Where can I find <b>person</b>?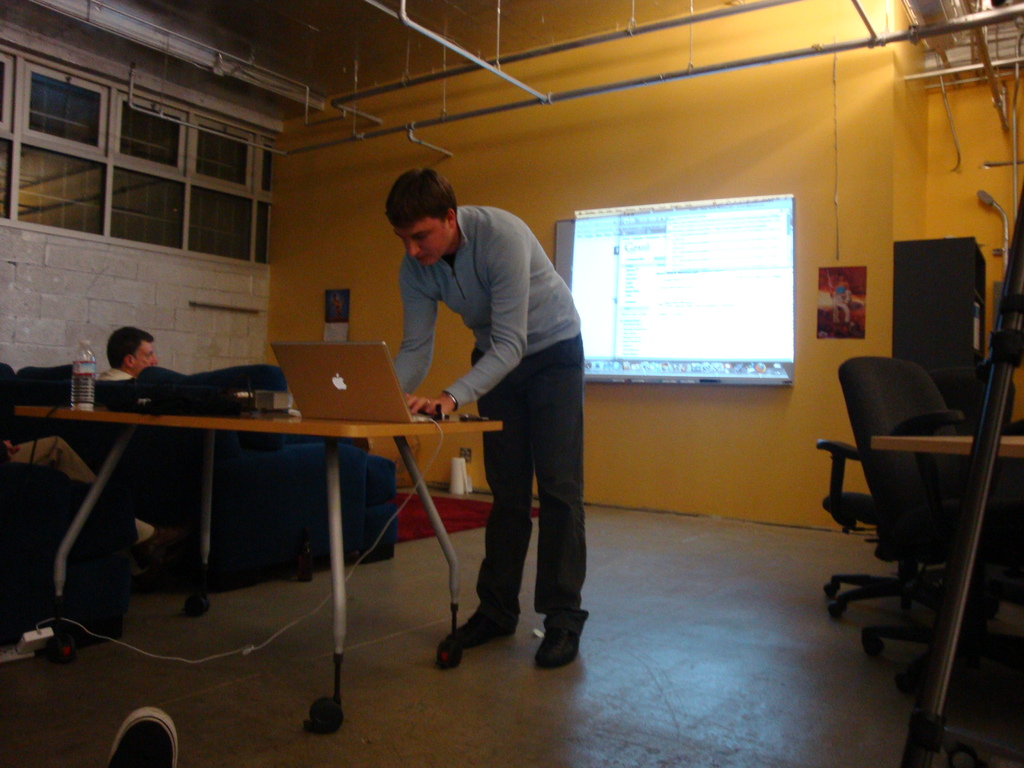
You can find it at (392, 143, 599, 672).
